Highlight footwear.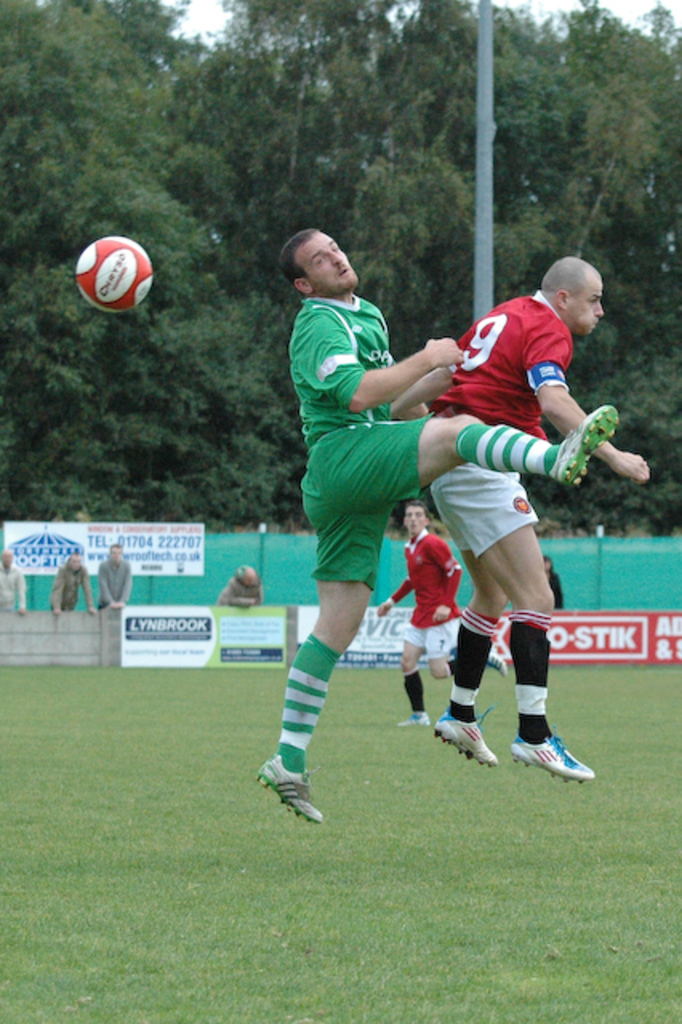
Highlighted region: 488/648/512/678.
